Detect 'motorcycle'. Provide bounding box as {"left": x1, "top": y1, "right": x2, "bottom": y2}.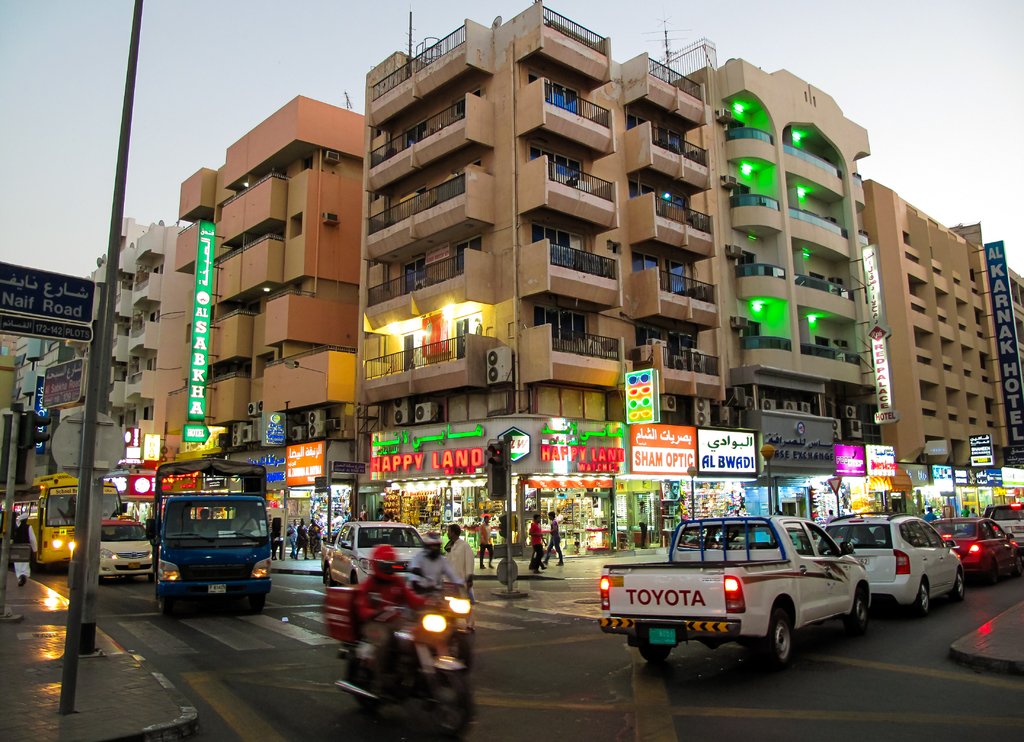
{"left": 411, "top": 570, "right": 471, "bottom": 671}.
